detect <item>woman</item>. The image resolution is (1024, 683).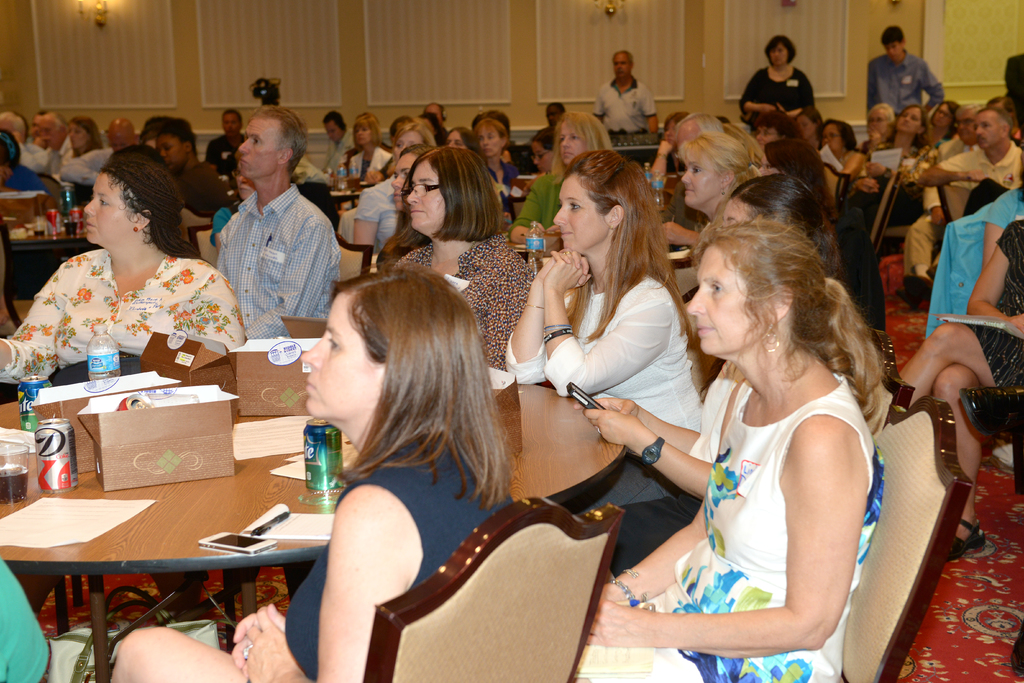
locate(370, 145, 540, 375).
